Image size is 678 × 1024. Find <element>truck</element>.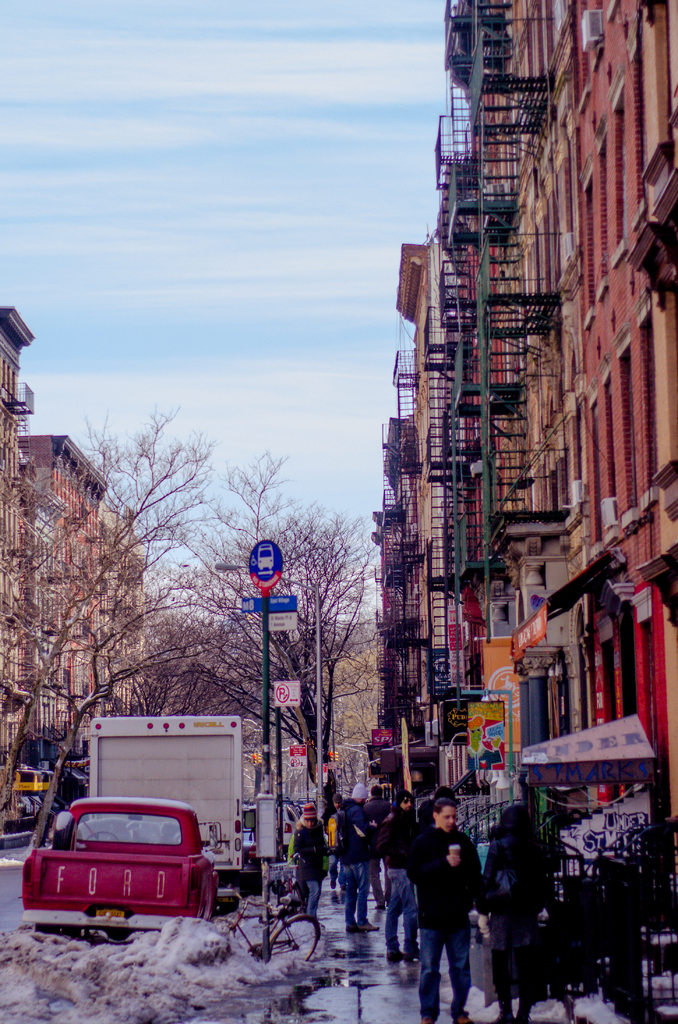
{"x1": 14, "y1": 801, "x2": 222, "y2": 931}.
